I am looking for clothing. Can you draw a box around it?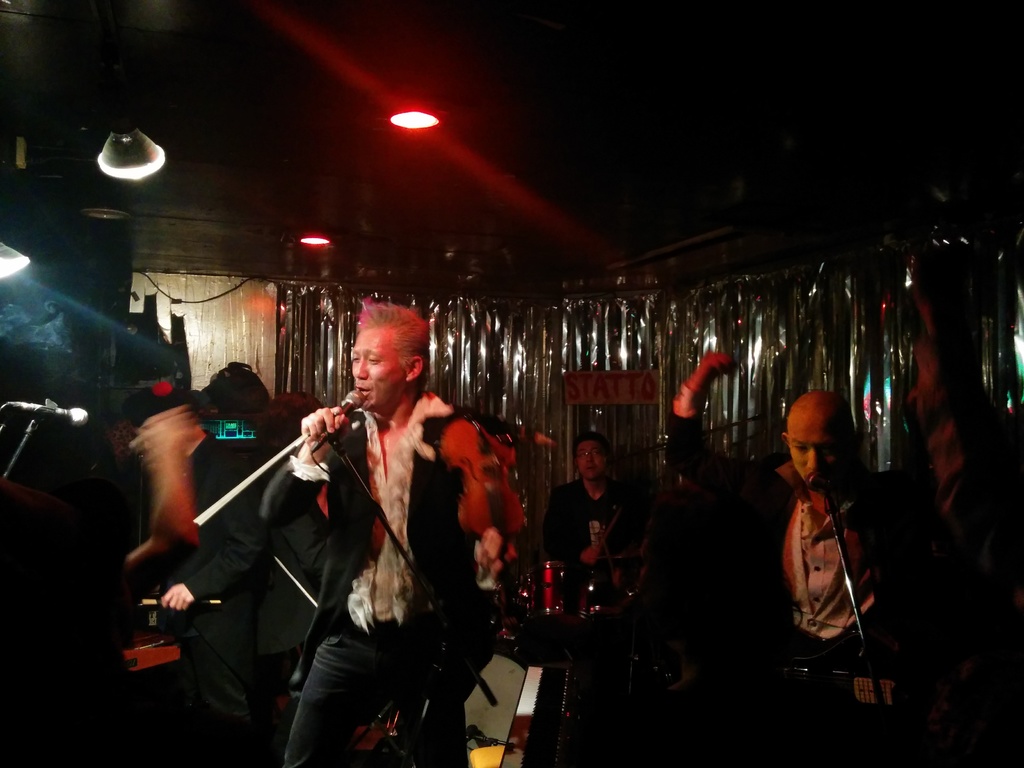
Sure, the bounding box is [164,437,298,742].
